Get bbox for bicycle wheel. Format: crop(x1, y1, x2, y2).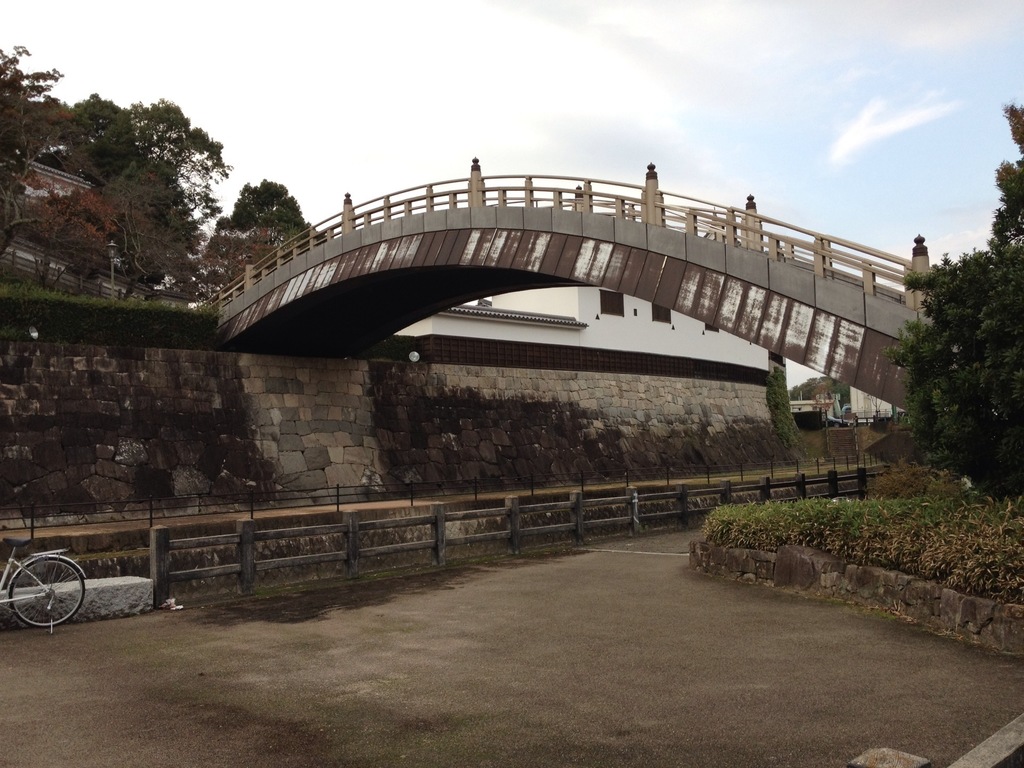
crop(4, 554, 84, 630).
